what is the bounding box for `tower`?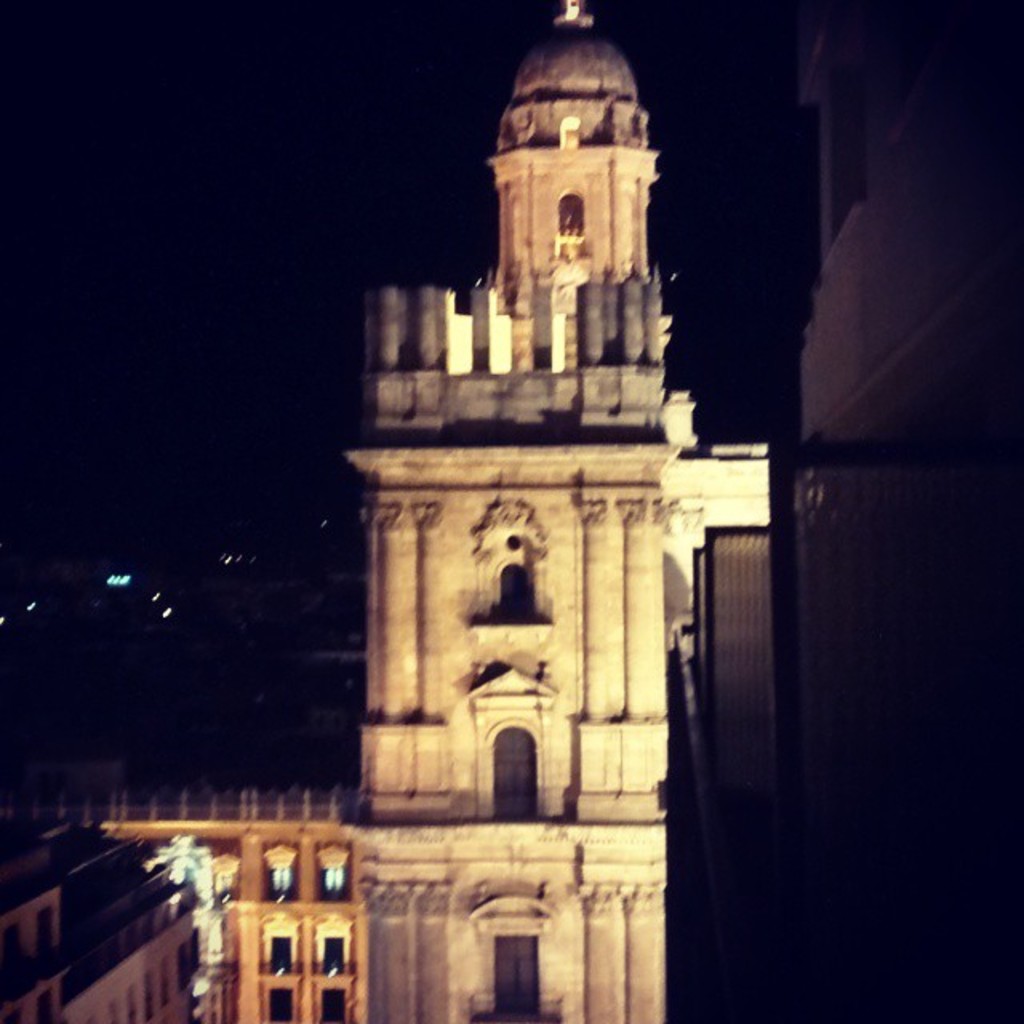
(336,0,680,1022).
